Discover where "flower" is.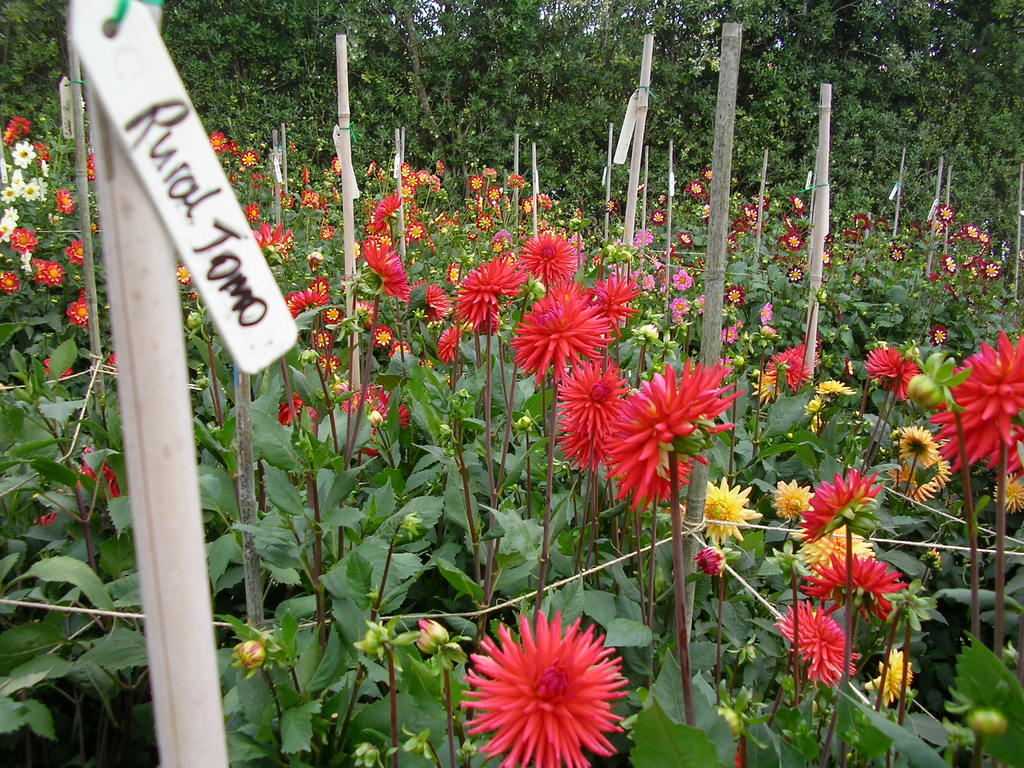
Discovered at (x1=863, y1=344, x2=925, y2=400).
